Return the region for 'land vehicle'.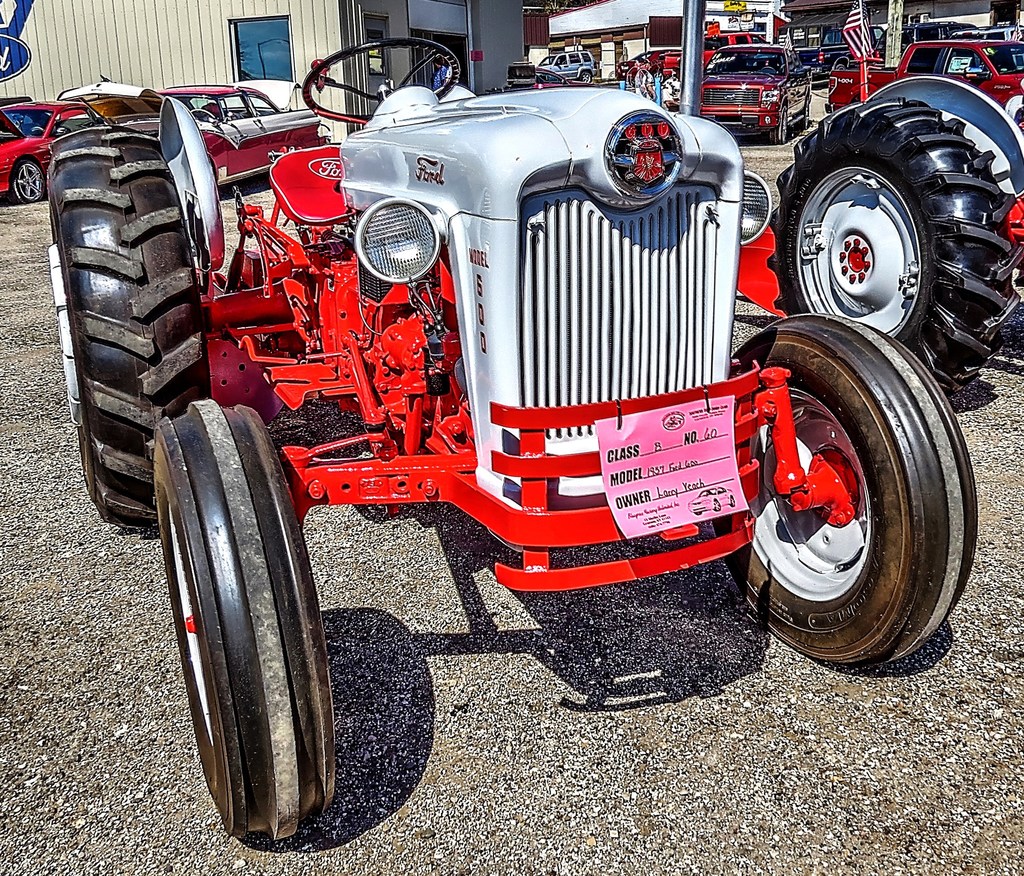
select_region(56, 74, 334, 186).
